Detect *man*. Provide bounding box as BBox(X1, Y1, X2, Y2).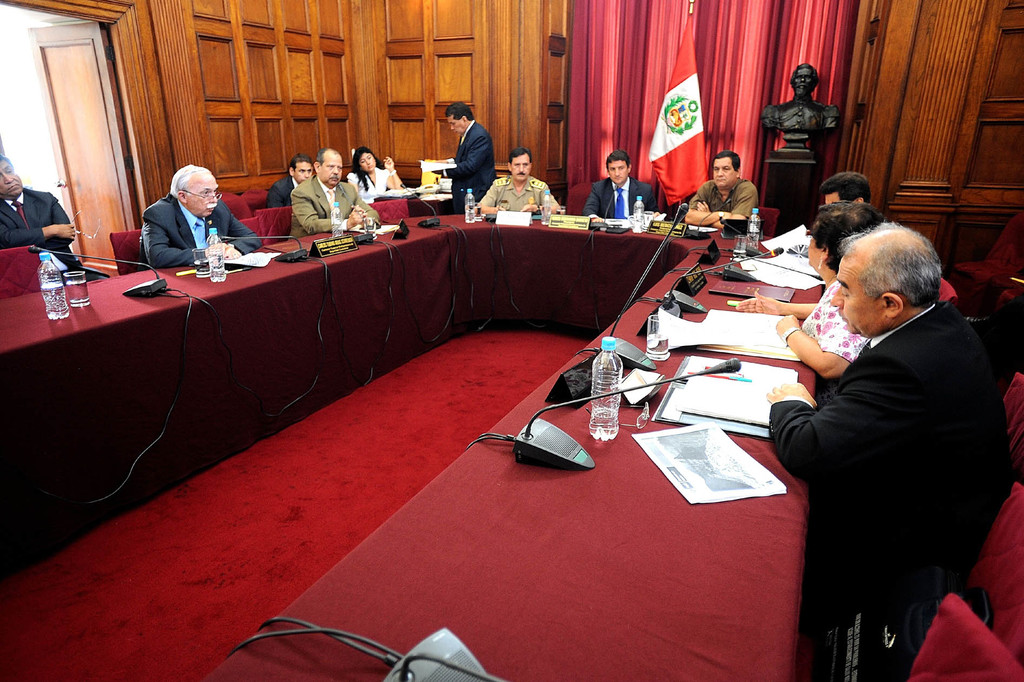
BBox(285, 146, 381, 240).
